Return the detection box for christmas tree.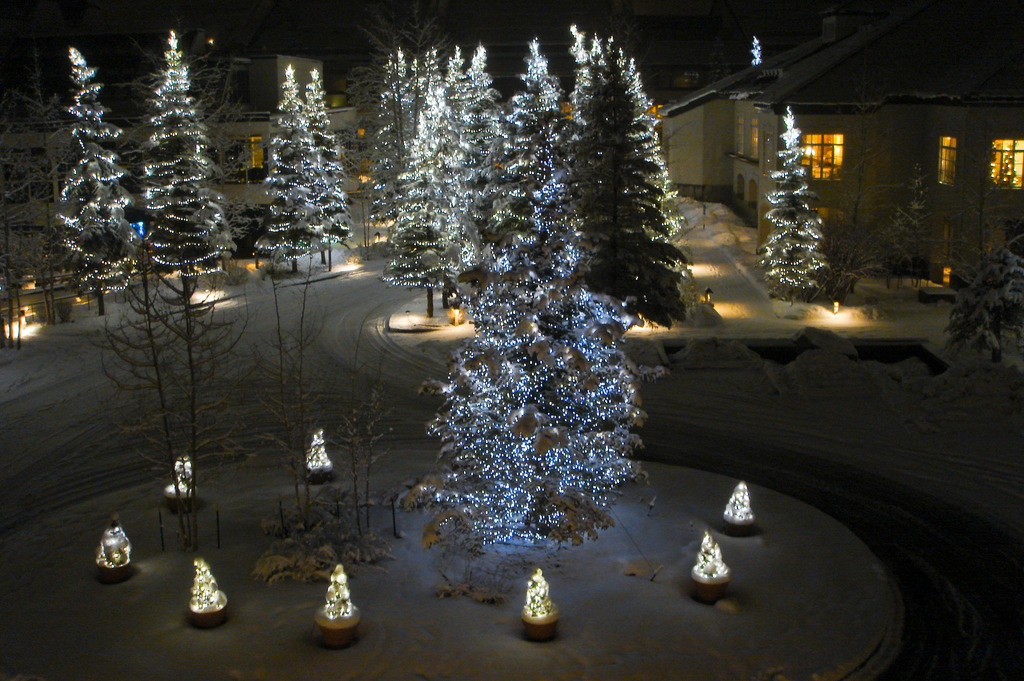
detection(688, 530, 732, 581).
